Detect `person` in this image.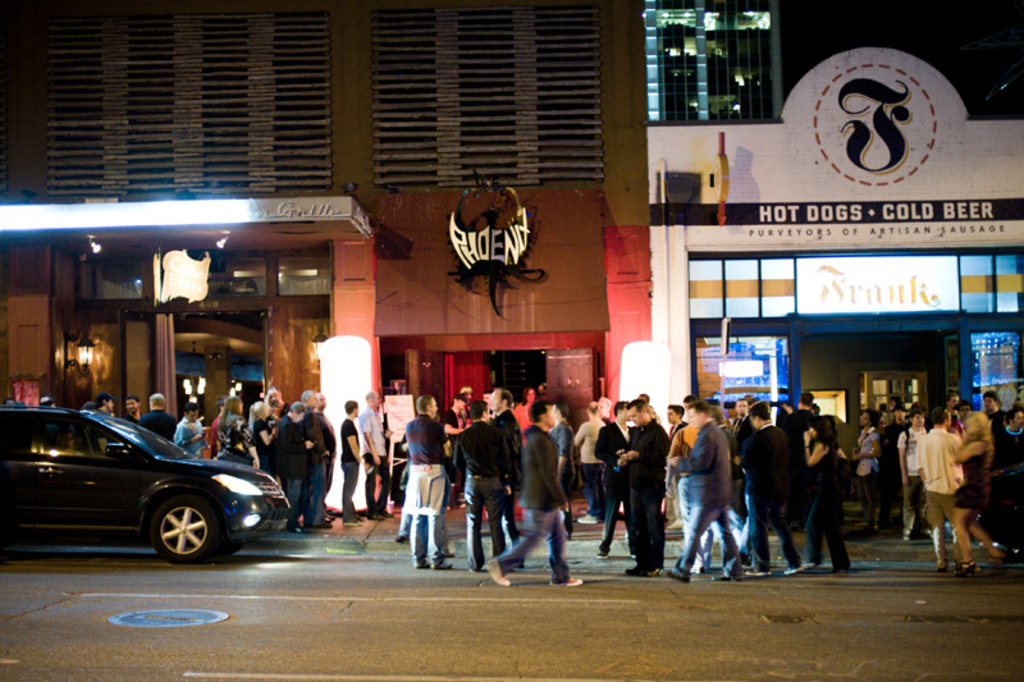
Detection: 266/403/312/531.
